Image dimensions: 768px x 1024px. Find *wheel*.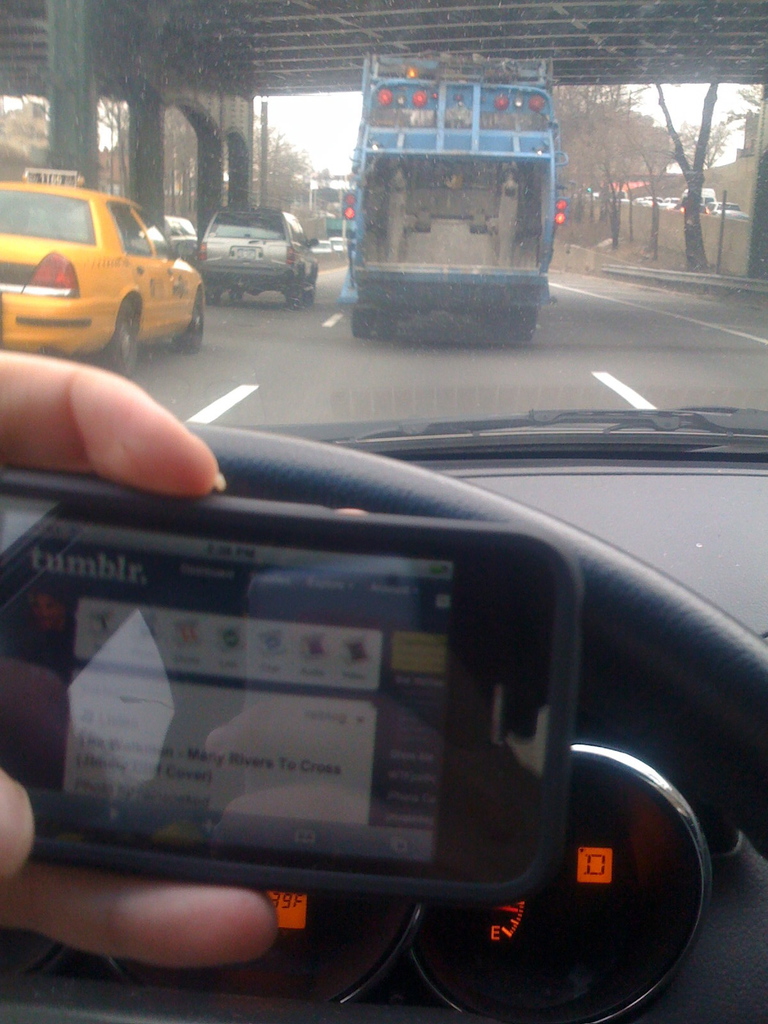
284, 273, 300, 308.
